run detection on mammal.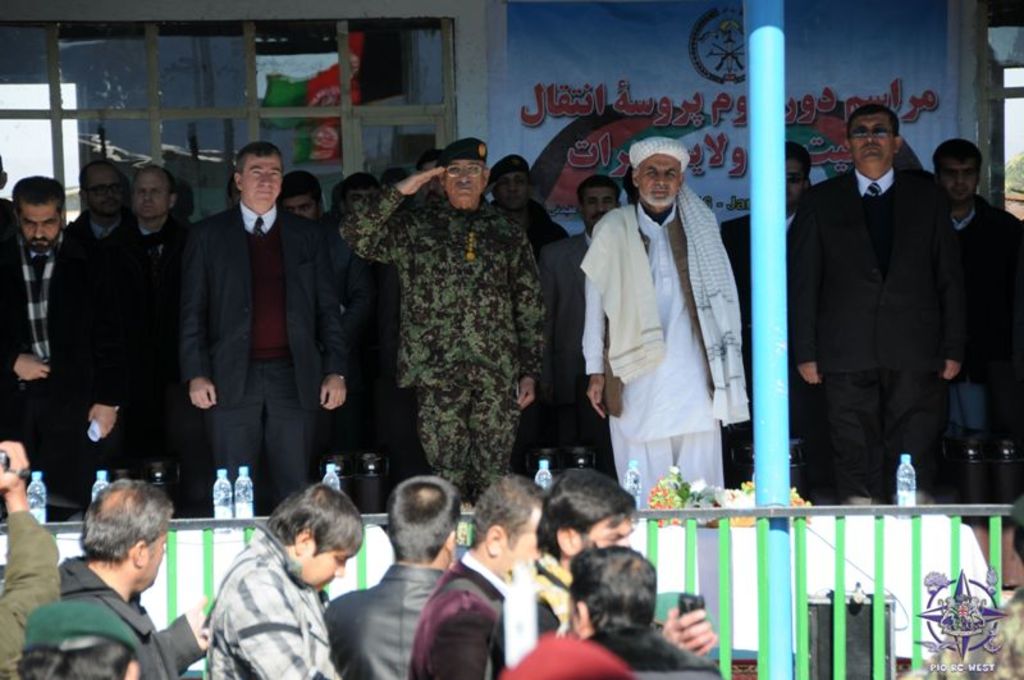
Result: bbox=[74, 155, 136, 503].
